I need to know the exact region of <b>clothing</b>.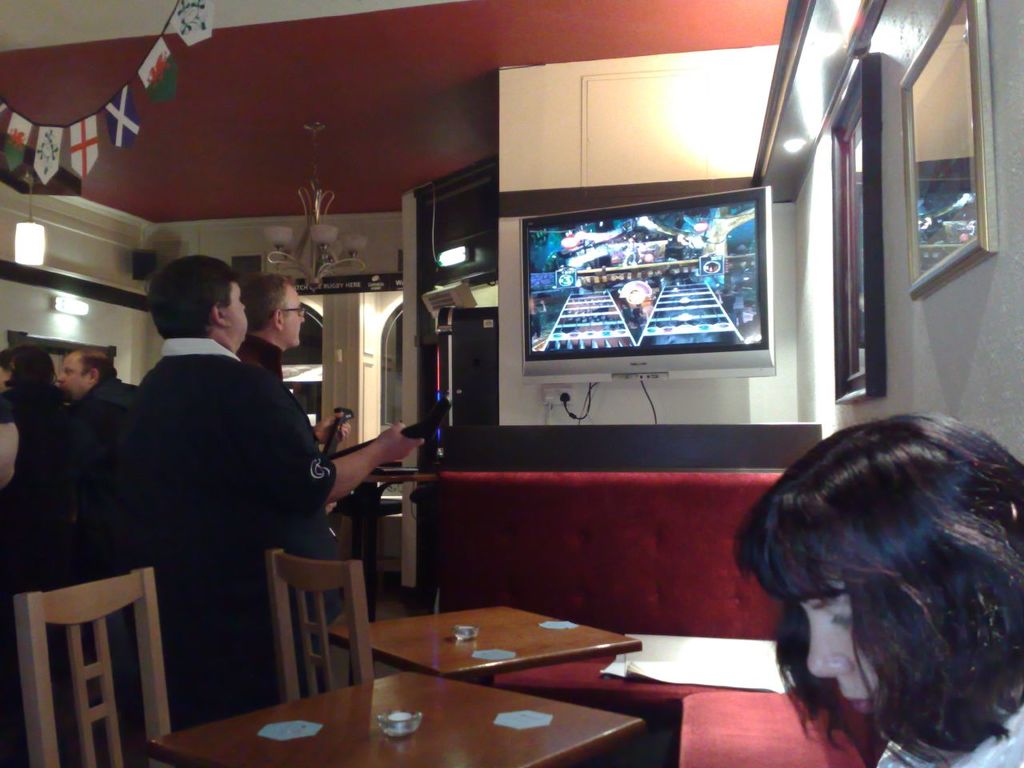
Region: Rect(122, 322, 359, 716).
